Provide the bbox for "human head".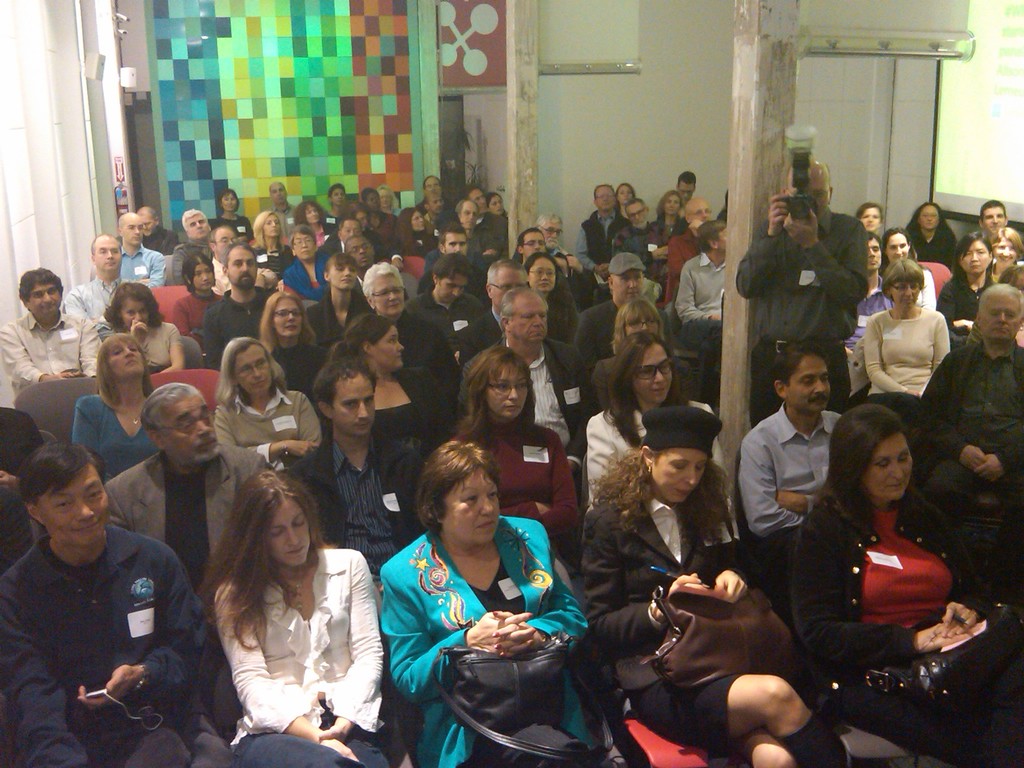
<box>182,206,211,241</box>.
